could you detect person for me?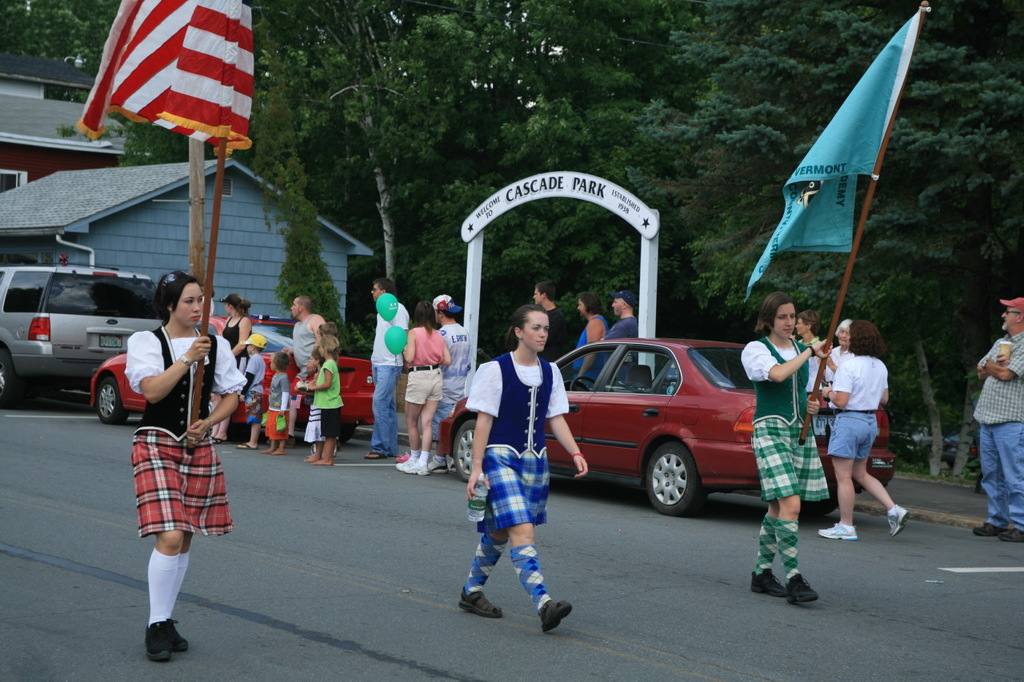
Detection result: <box>819,317,906,541</box>.
